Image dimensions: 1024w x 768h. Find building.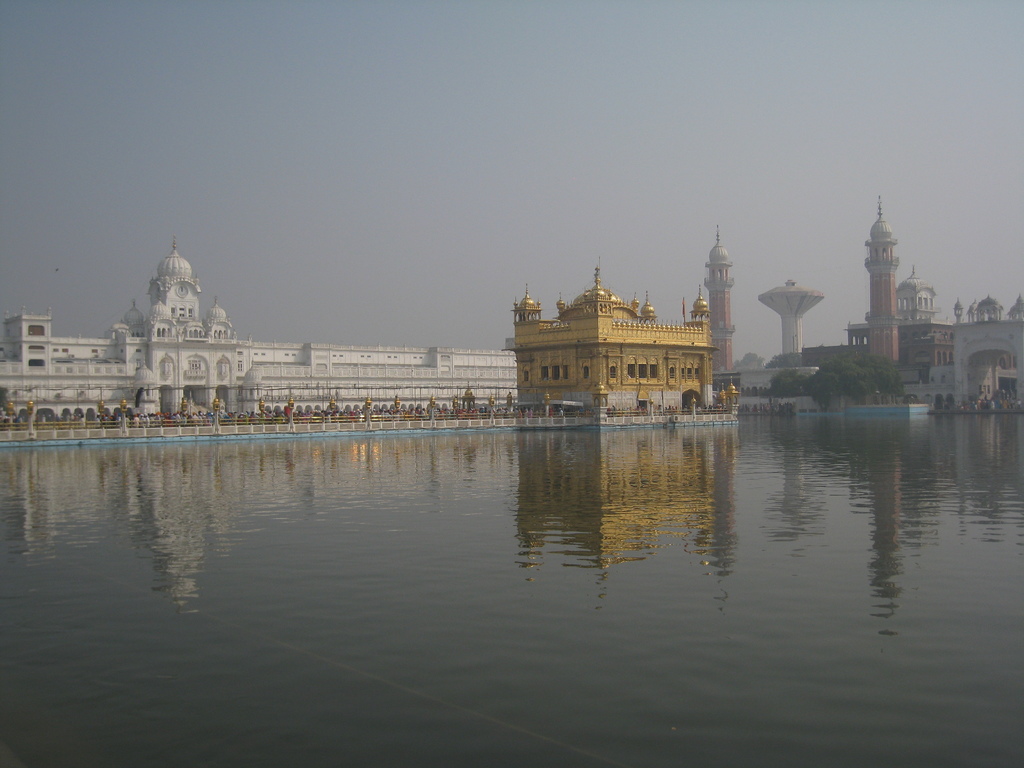
left=0, top=246, right=517, bottom=423.
